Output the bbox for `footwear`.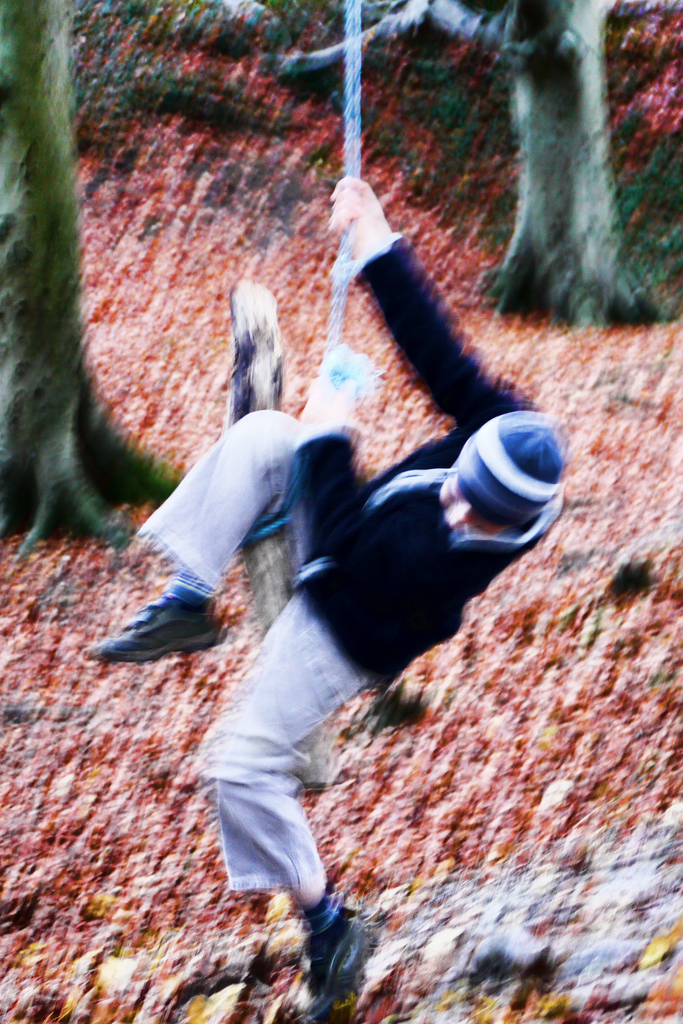
<box>83,589,224,662</box>.
